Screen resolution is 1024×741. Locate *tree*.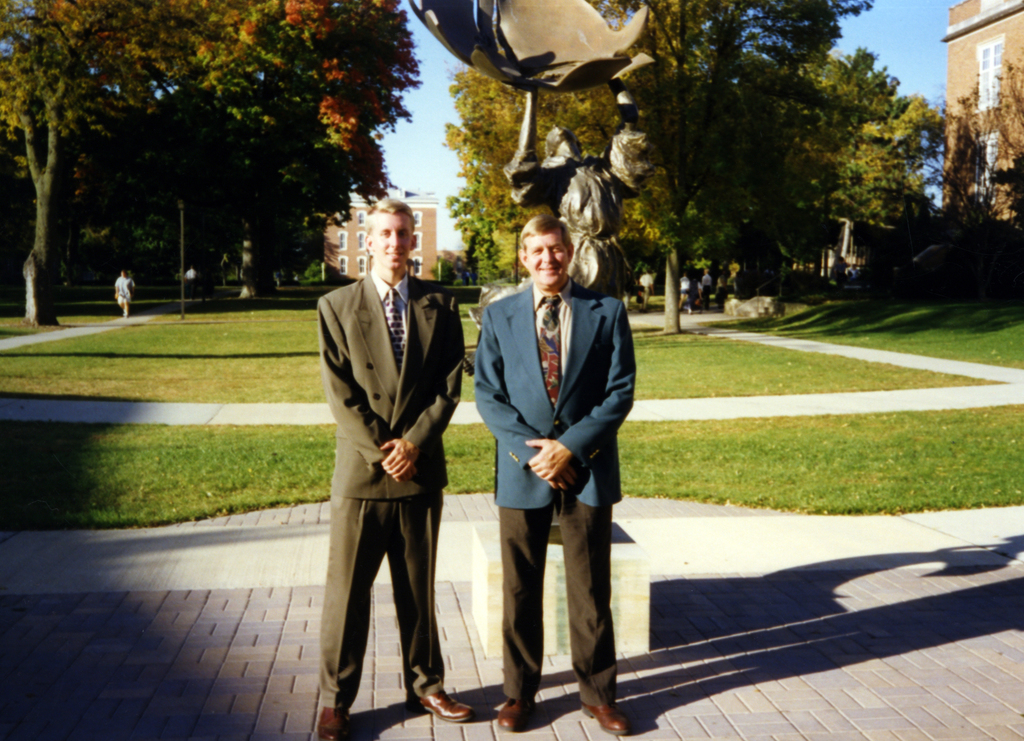
(x1=916, y1=55, x2=1023, y2=233).
